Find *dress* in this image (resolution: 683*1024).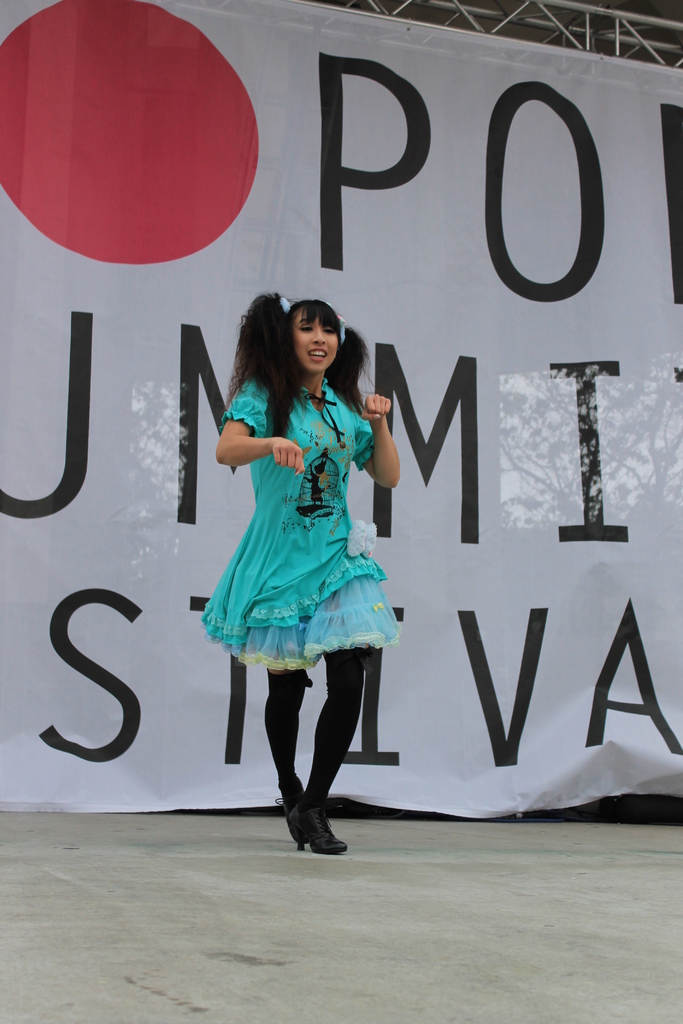
l=202, t=381, r=400, b=671.
